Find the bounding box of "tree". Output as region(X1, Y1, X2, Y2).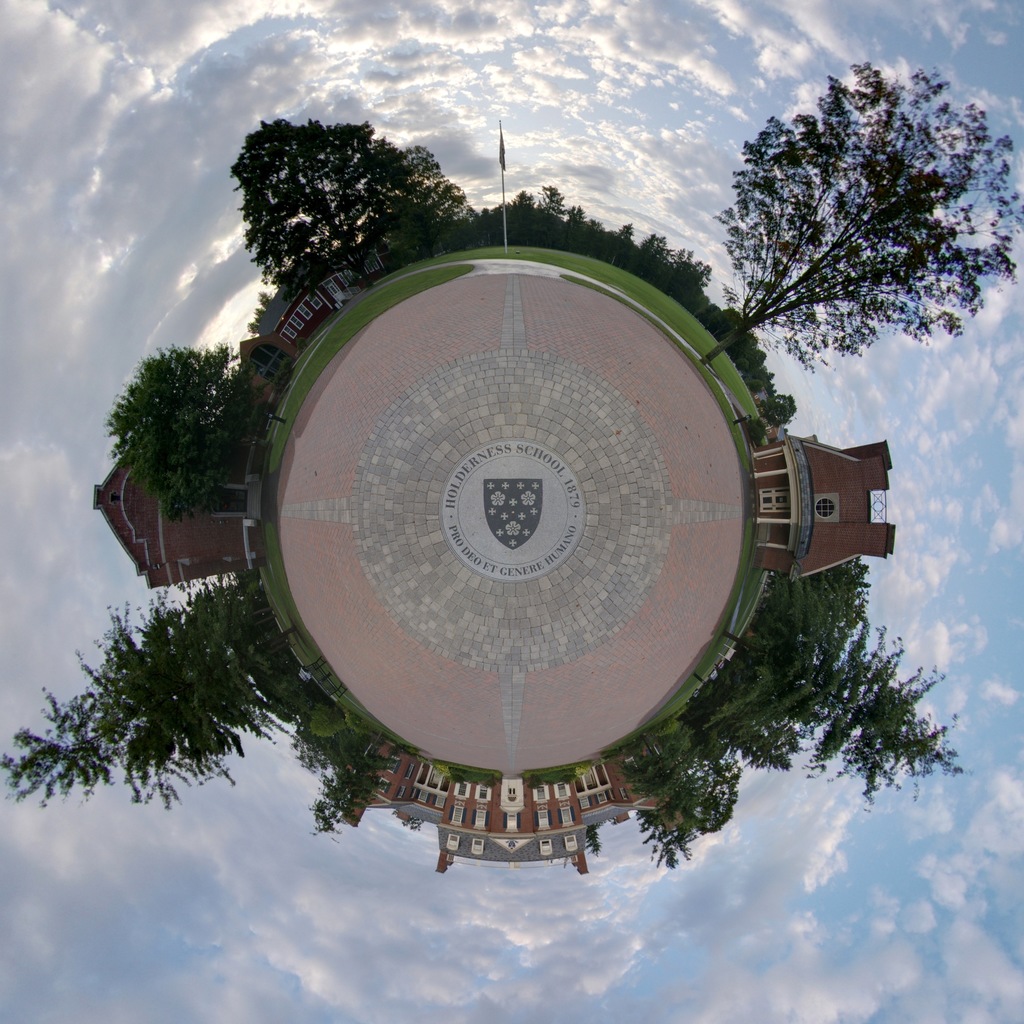
region(299, 733, 402, 834).
